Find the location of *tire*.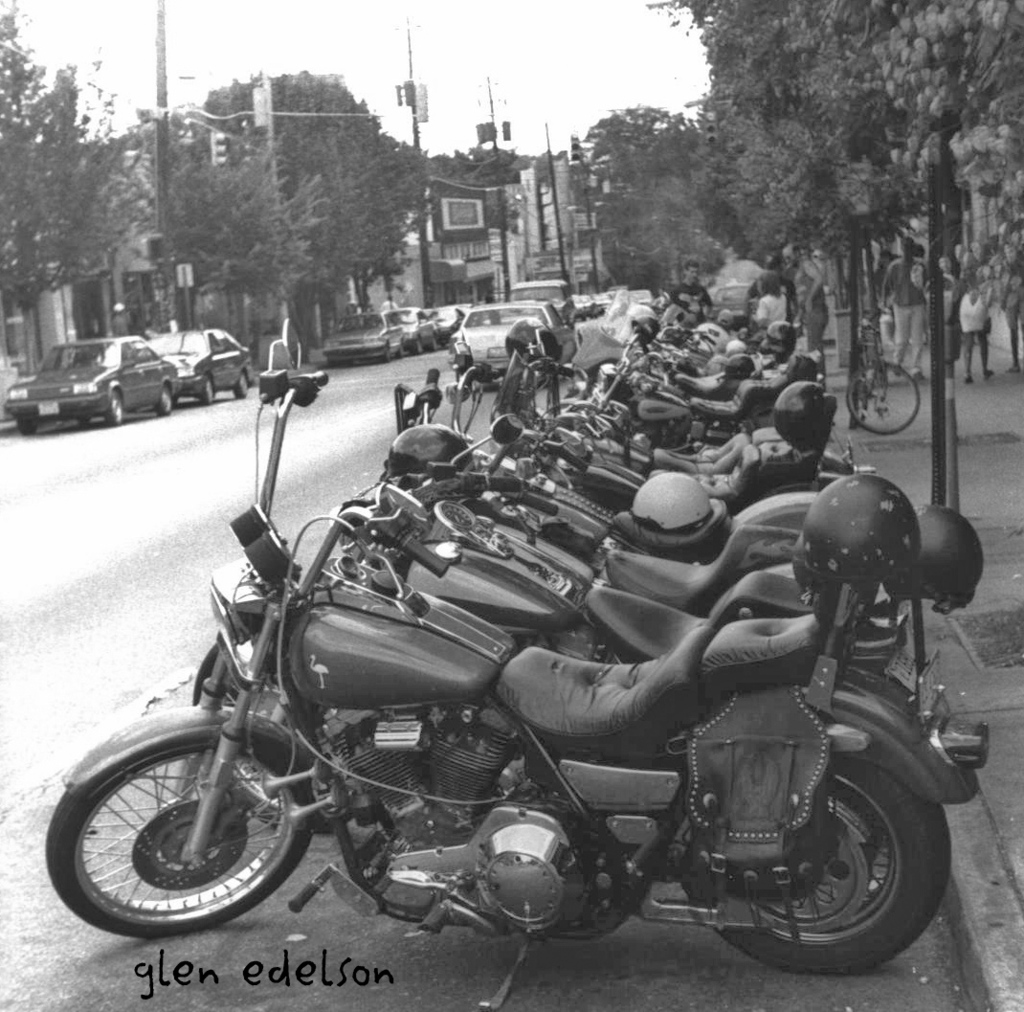
Location: <bbox>40, 736, 319, 937</bbox>.
